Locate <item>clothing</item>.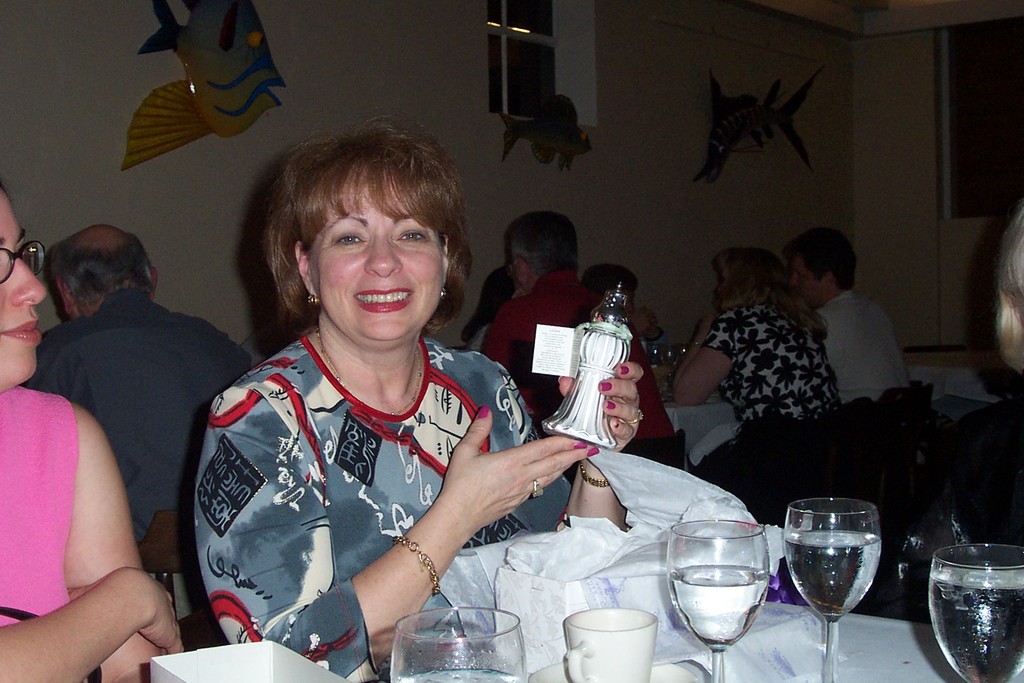
Bounding box: detection(479, 267, 676, 434).
